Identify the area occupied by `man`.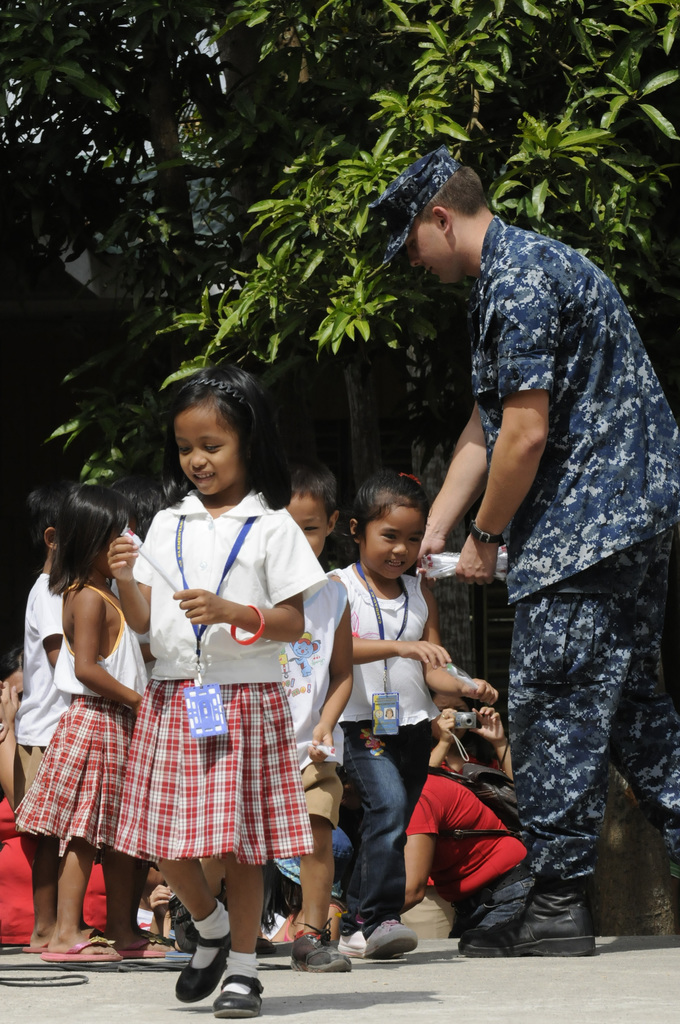
Area: [left=376, top=155, right=660, bottom=947].
